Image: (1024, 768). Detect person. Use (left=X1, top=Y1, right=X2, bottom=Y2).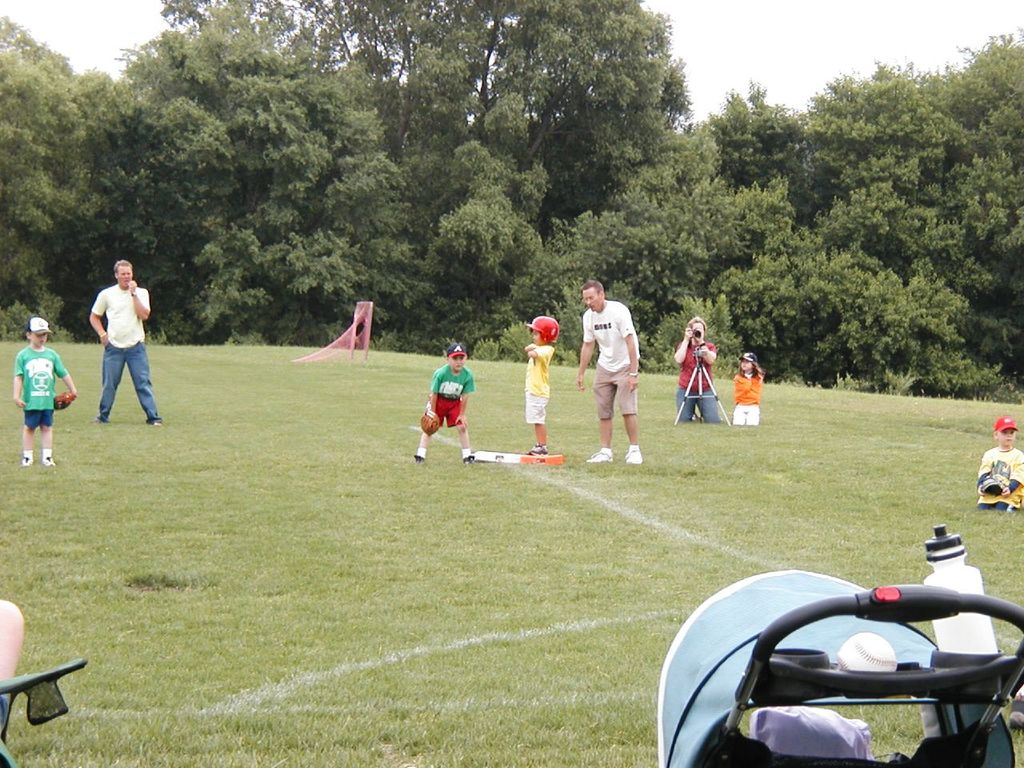
(left=10, top=314, right=78, bottom=470).
